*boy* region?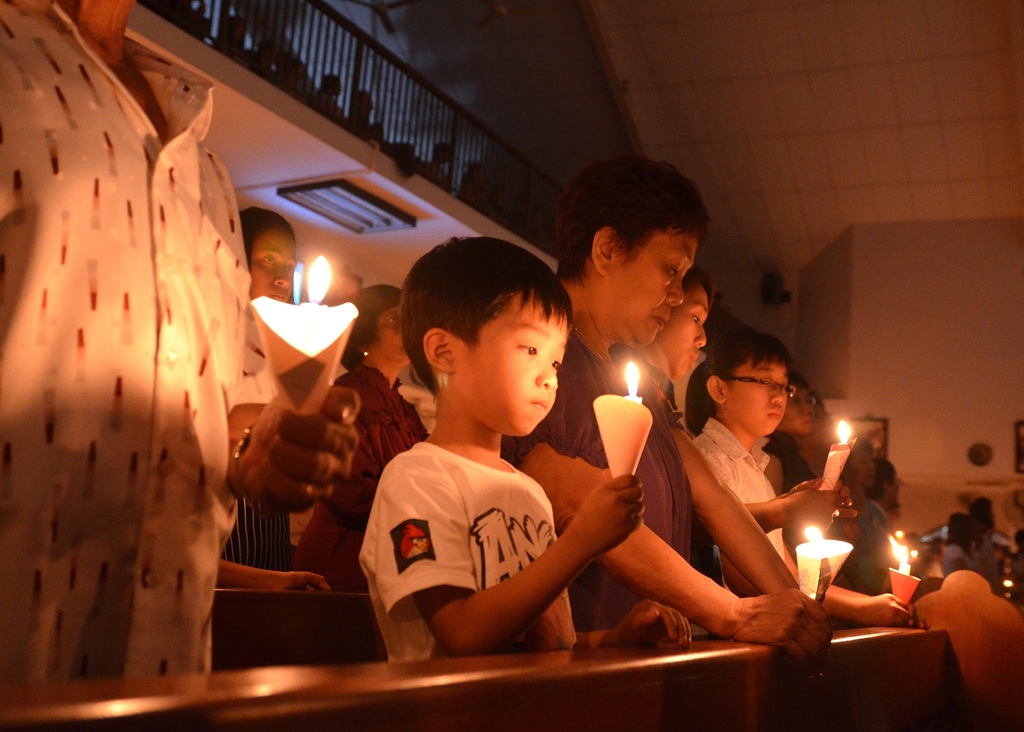
detection(692, 329, 909, 624)
